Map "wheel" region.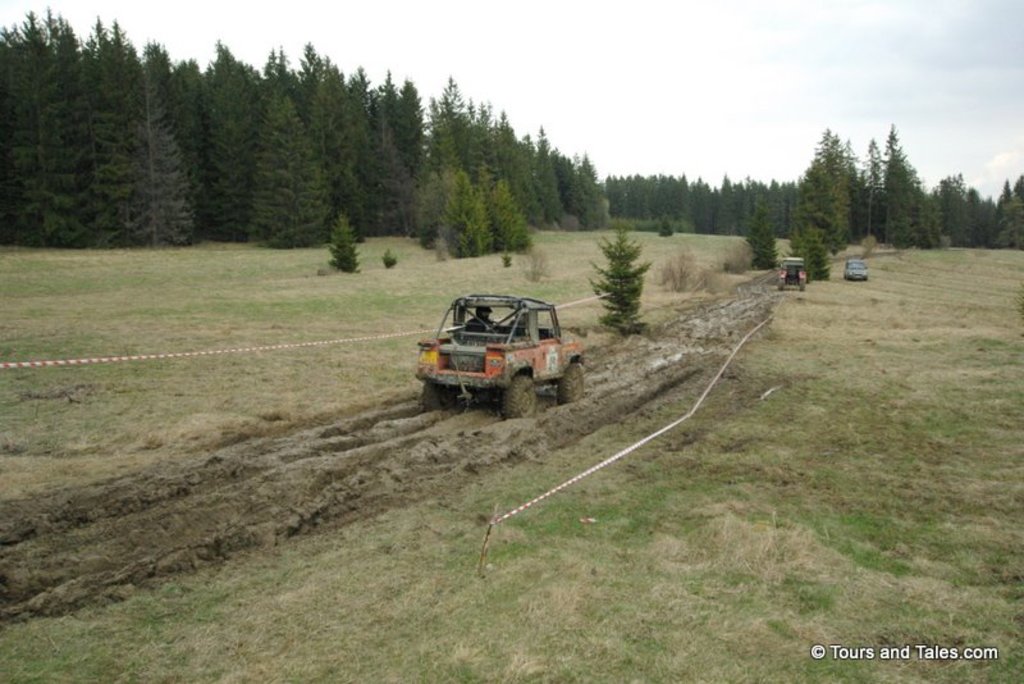
Mapped to bbox=(563, 364, 590, 405).
